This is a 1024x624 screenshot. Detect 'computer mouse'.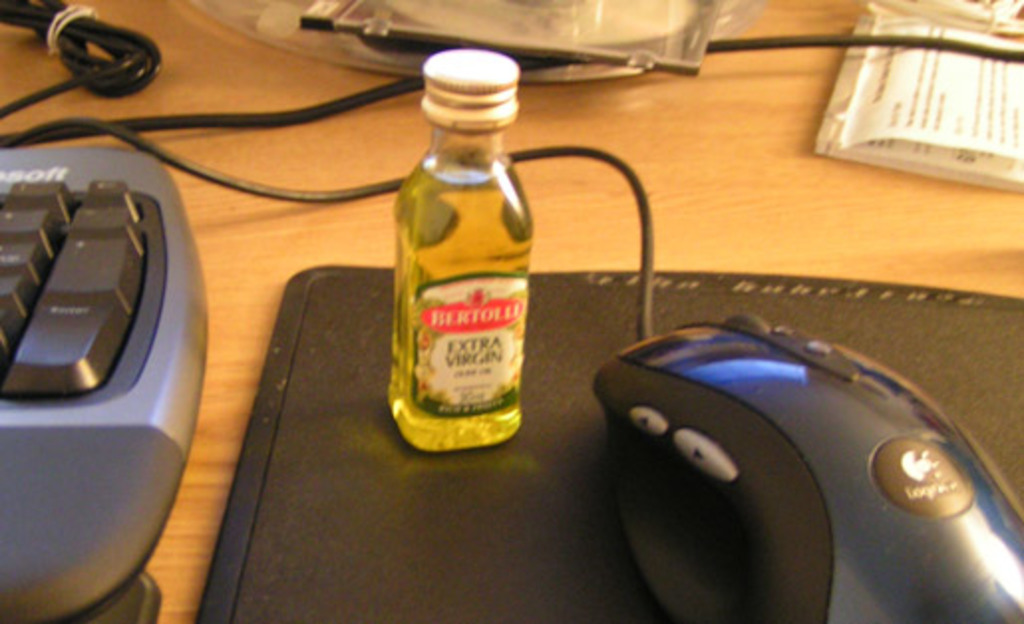
[593,306,1022,622].
